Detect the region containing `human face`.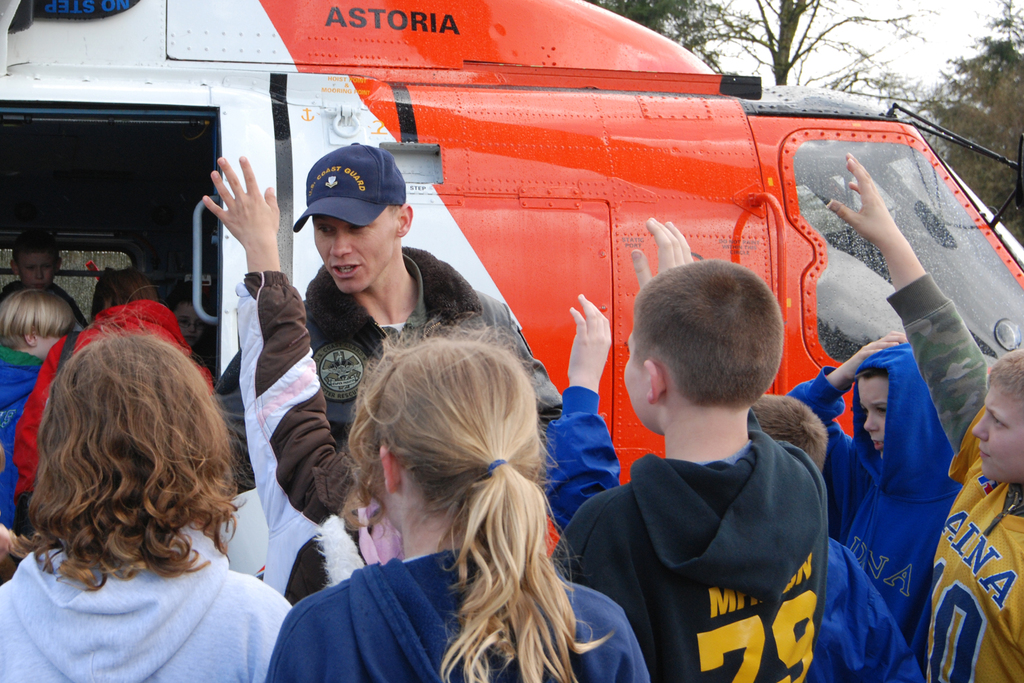
region(966, 377, 1023, 479).
